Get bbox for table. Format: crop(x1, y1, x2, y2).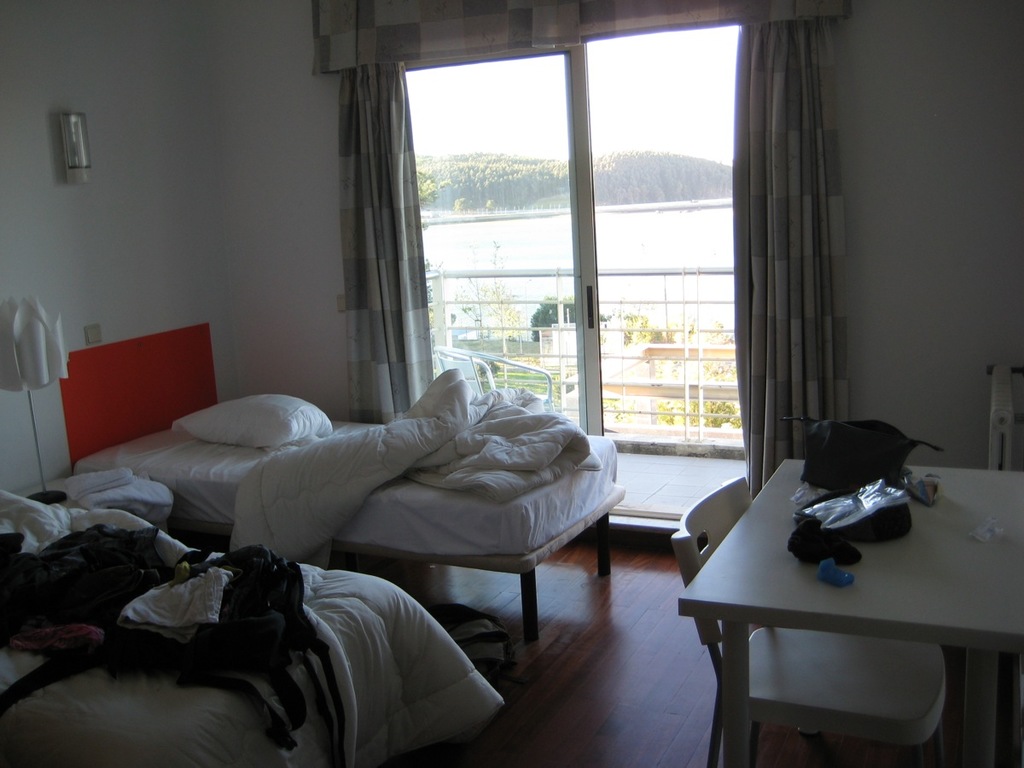
crop(663, 444, 986, 767).
